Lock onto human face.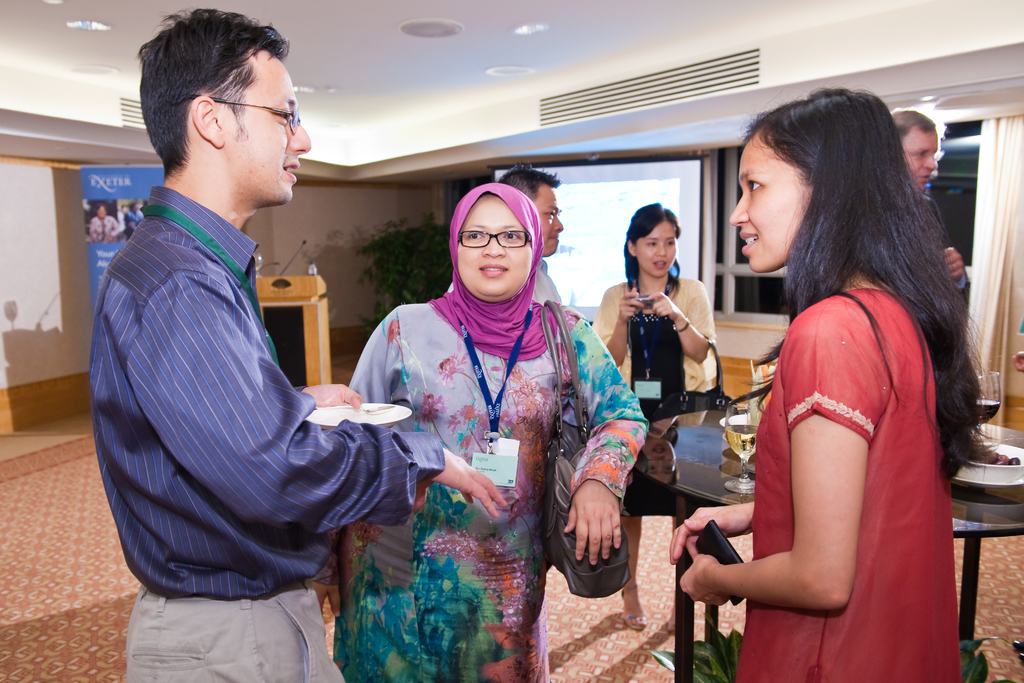
Locked: <box>455,197,530,296</box>.
